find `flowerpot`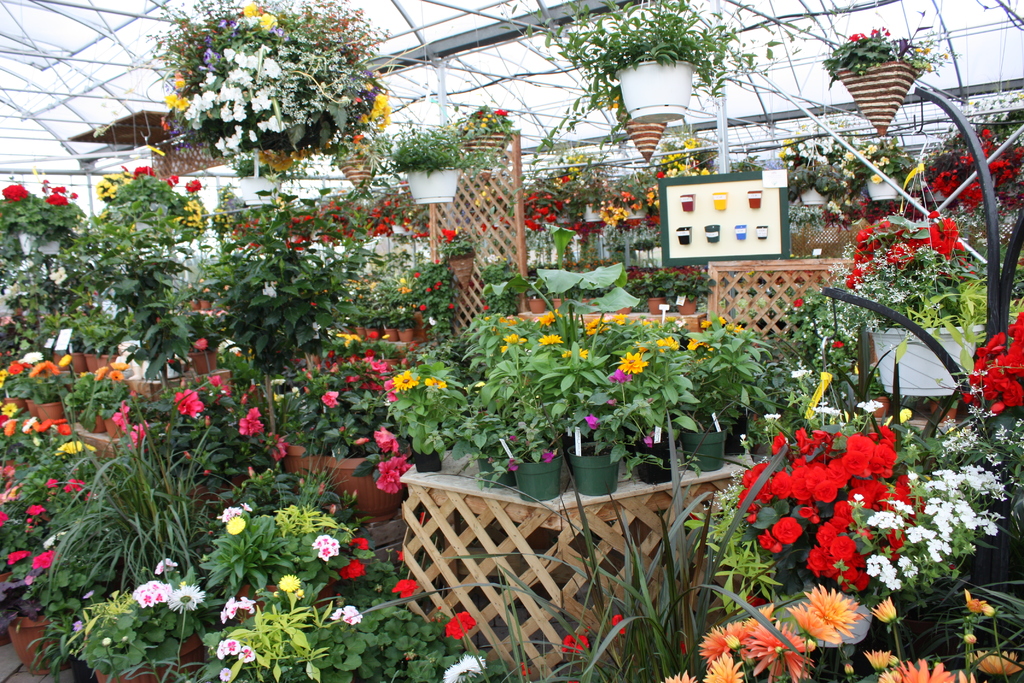
{"x1": 283, "y1": 445, "x2": 328, "y2": 479}
